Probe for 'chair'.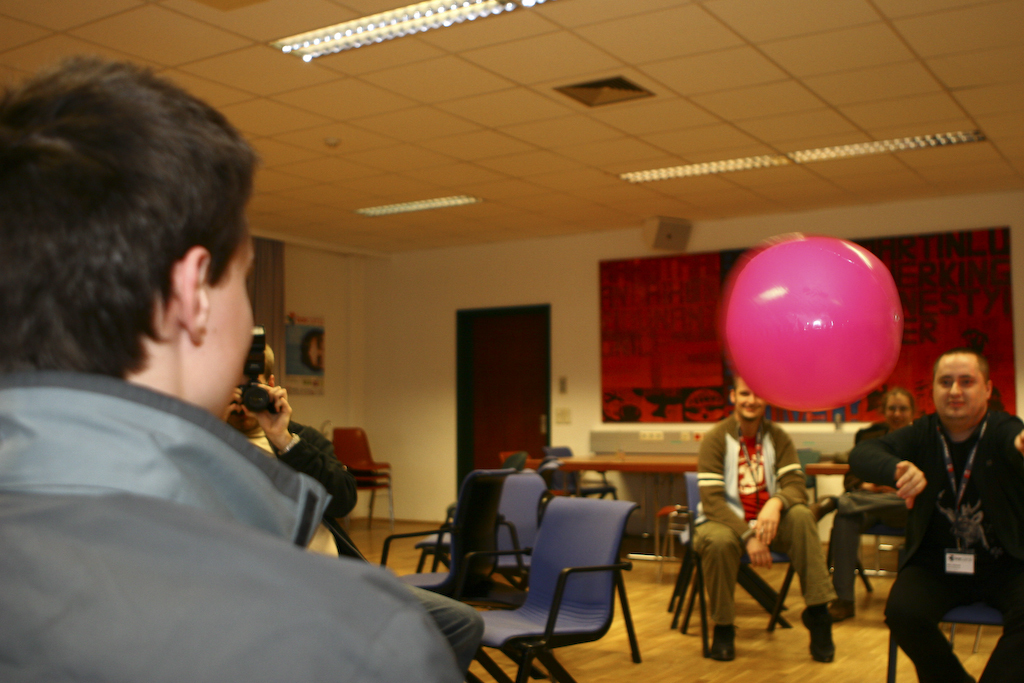
Probe result: <bbox>465, 497, 640, 682</bbox>.
